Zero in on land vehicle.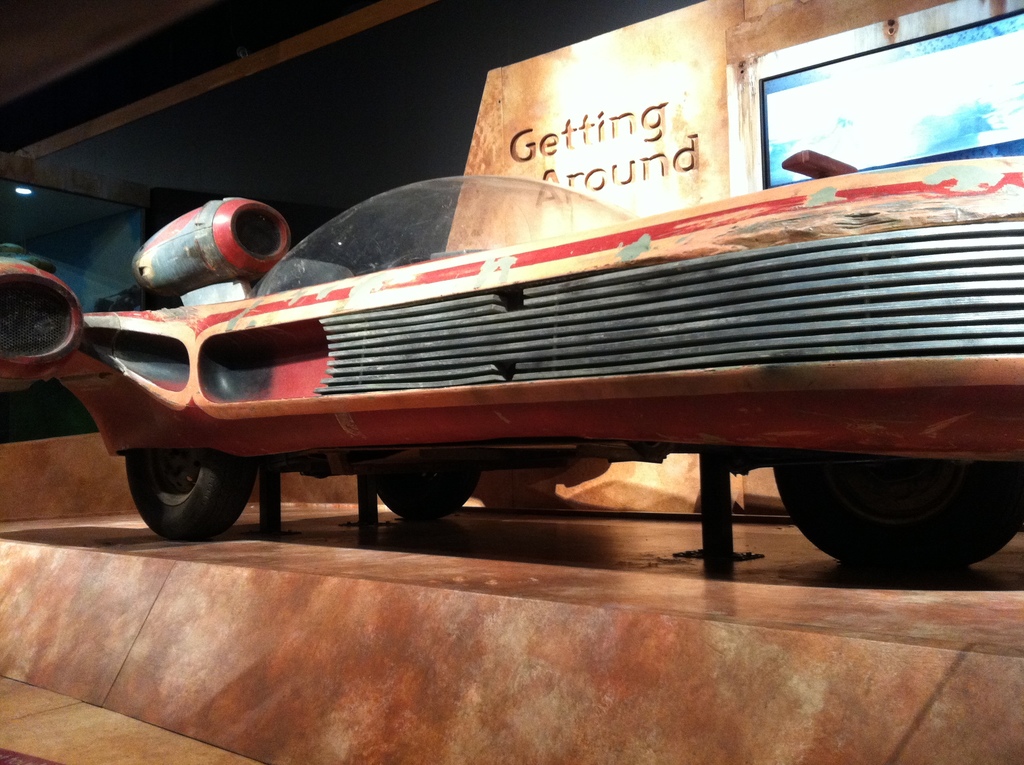
Zeroed in: (x1=0, y1=191, x2=1023, y2=592).
